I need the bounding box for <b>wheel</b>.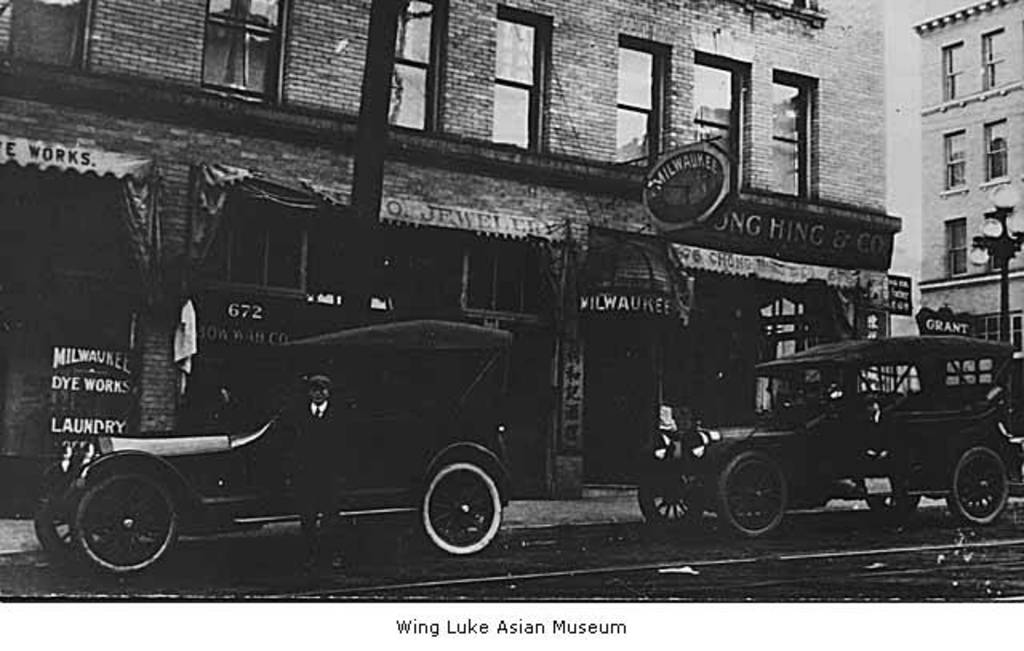
Here it is: {"left": 875, "top": 496, "right": 923, "bottom": 515}.
